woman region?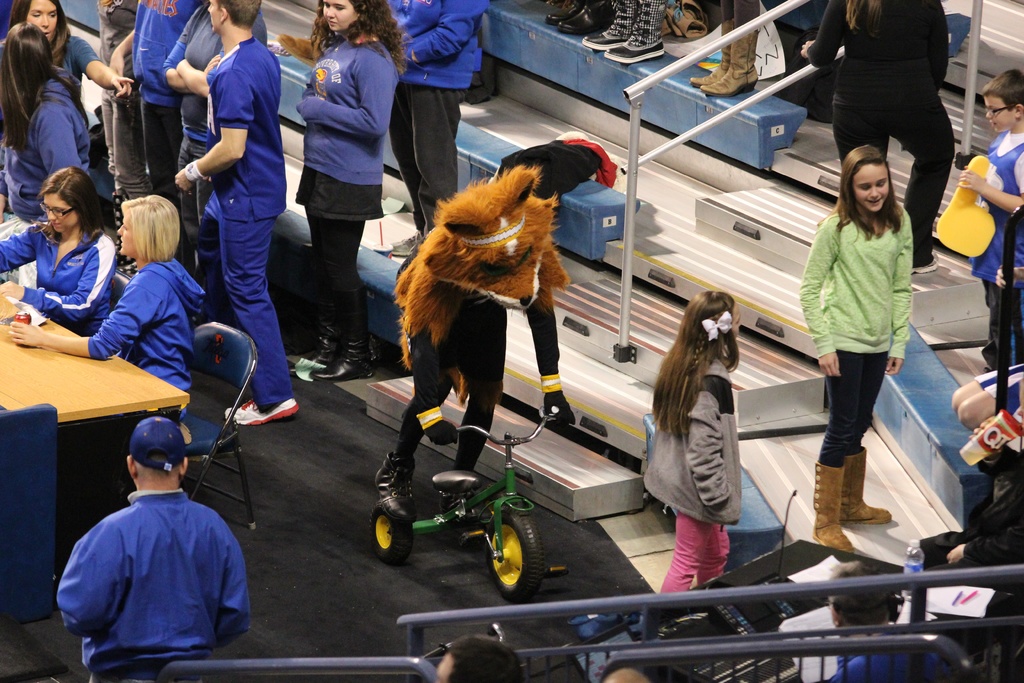
region(11, 142, 120, 358)
